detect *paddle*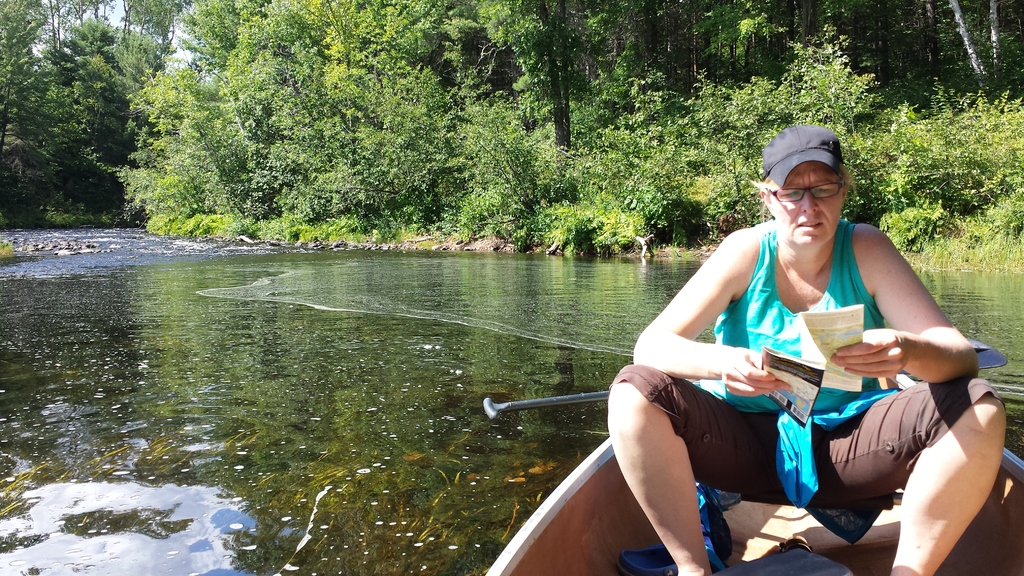
box(484, 337, 1007, 422)
